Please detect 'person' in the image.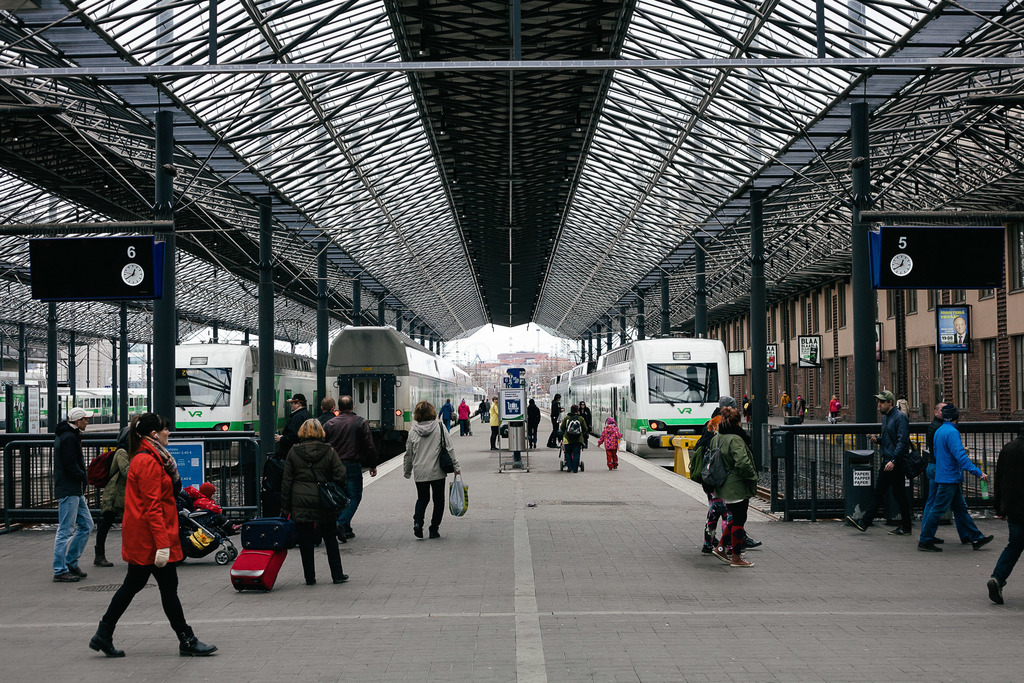
select_region(53, 404, 93, 582).
